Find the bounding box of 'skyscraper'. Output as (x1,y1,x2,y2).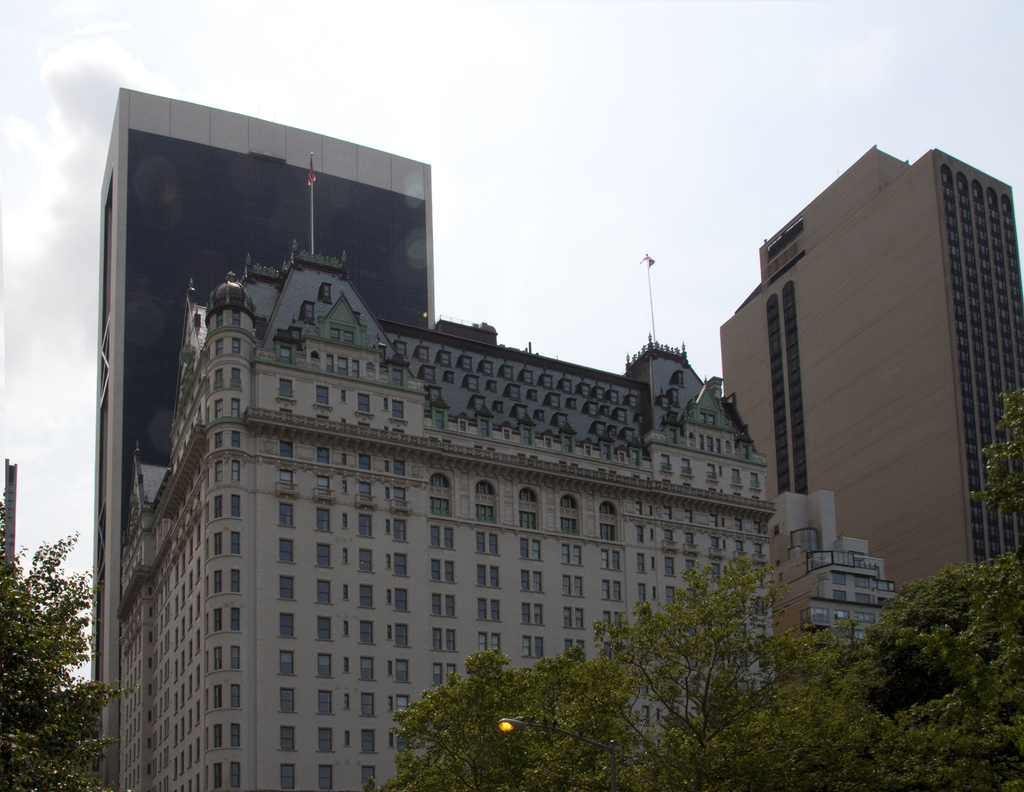
(73,171,824,767).
